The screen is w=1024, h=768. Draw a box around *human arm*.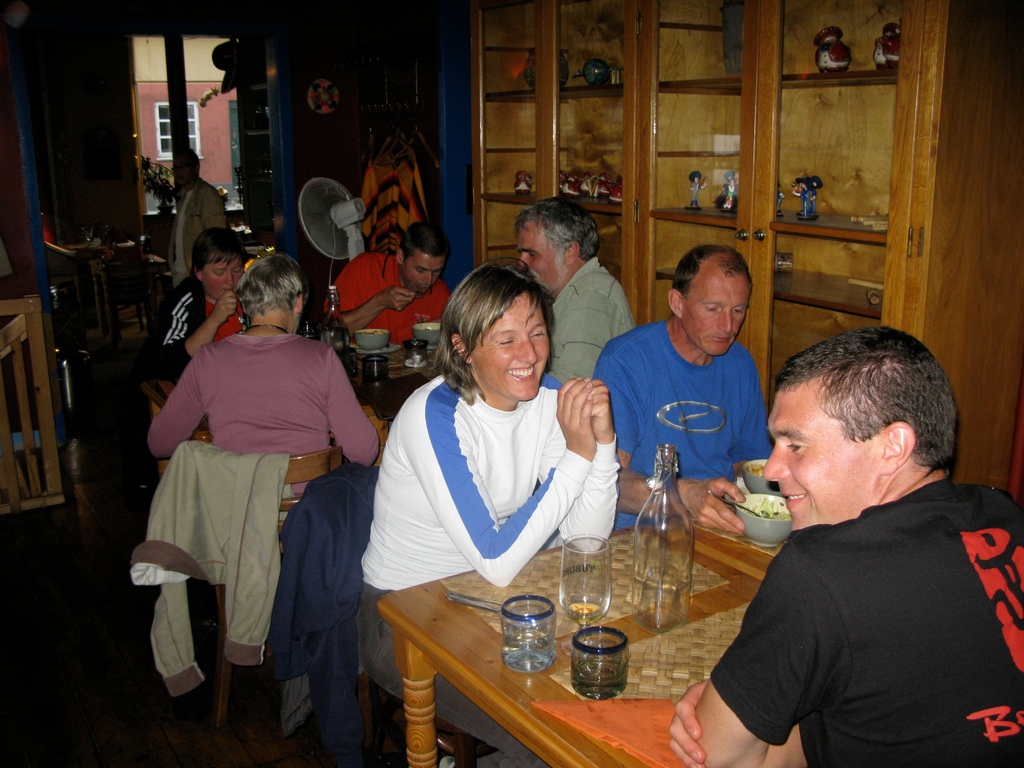
bbox=(607, 330, 749, 548).
